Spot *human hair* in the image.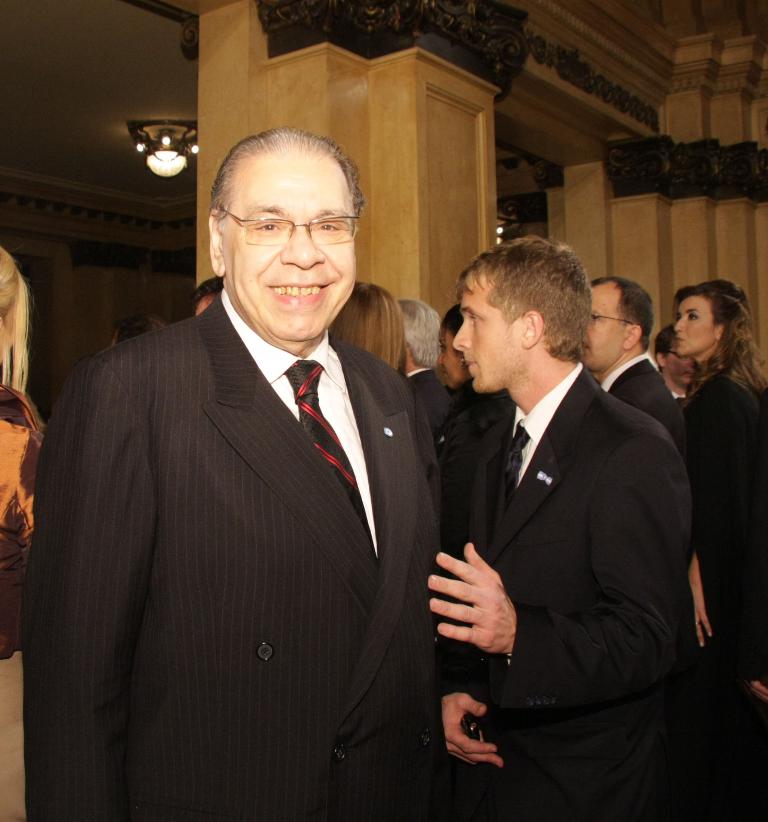
*human hair* found at BBox(587, 274, 654, 348).
